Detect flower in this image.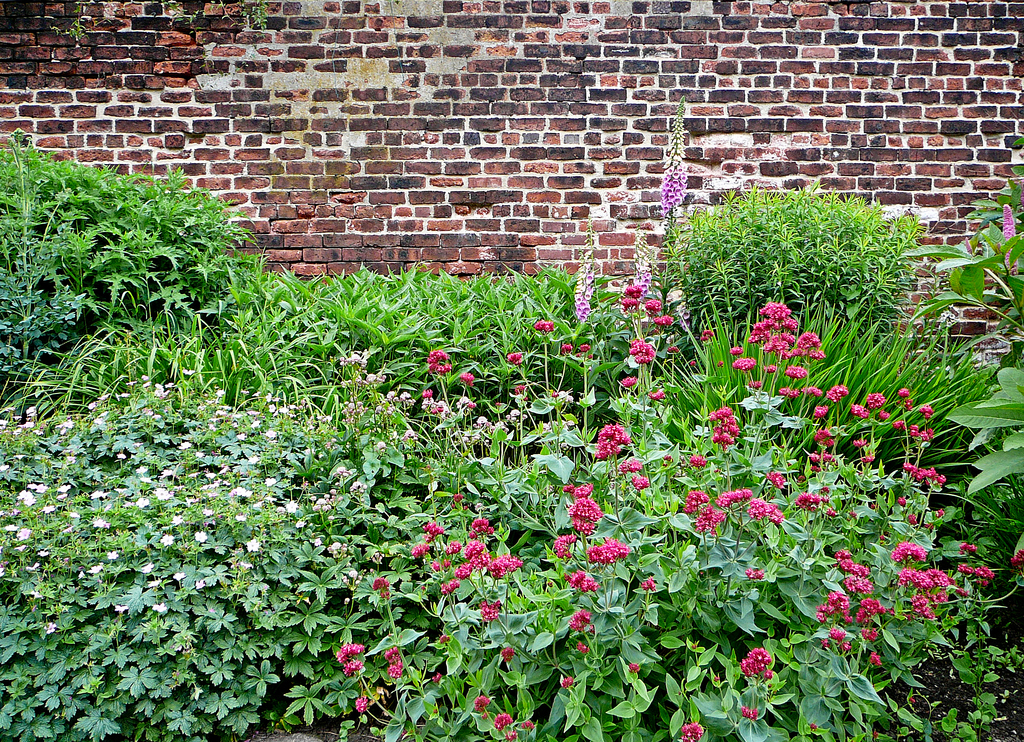
Detection: bbox=[354, 698, 369, 713].
